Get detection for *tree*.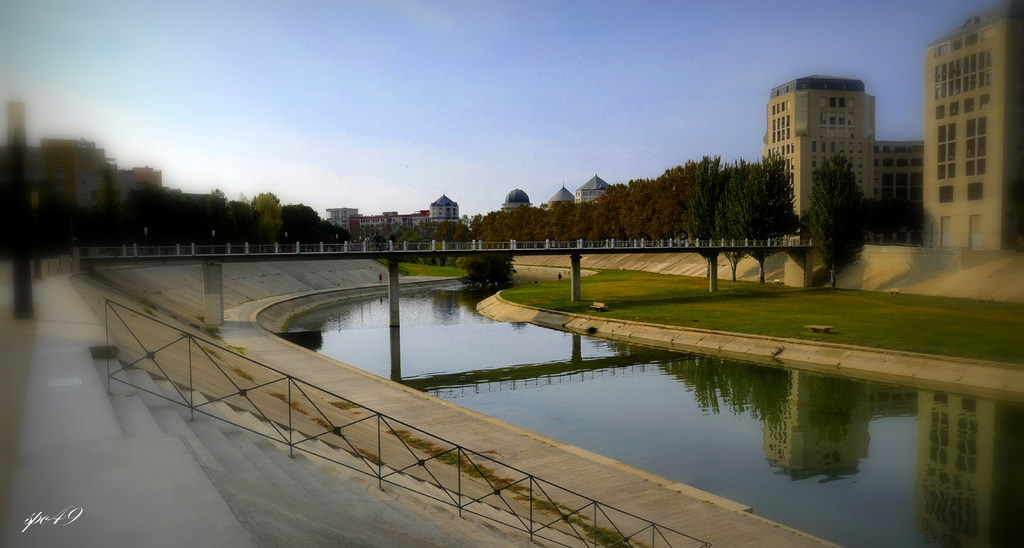
Detection: {"x1": 582, "y1": 167, "x2": 627, "y2": 245}.
